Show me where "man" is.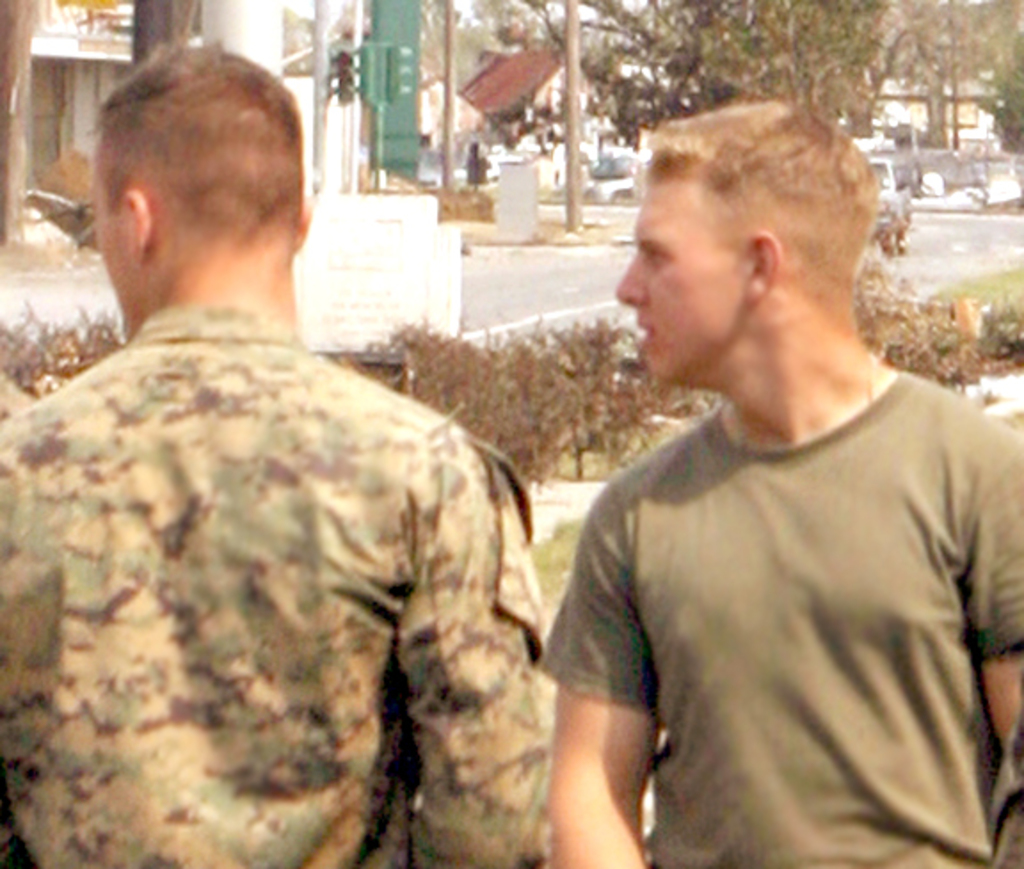
"man" is at box(0, 37, 542, 867).
